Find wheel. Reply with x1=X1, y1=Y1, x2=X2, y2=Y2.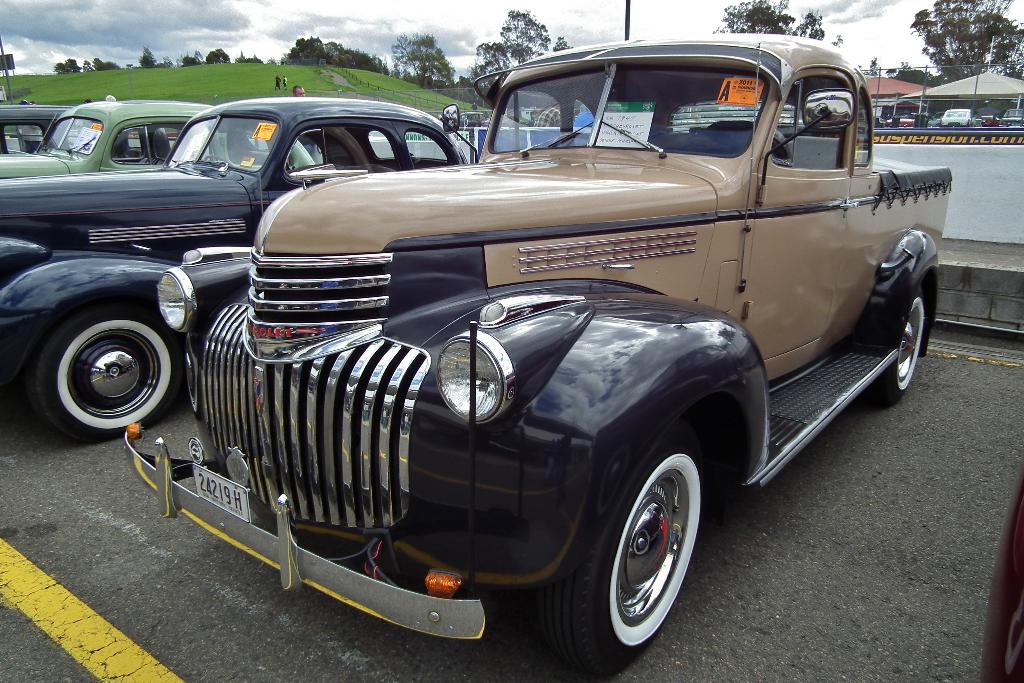
x1=532, y1=440, x2=714, y2=680.
